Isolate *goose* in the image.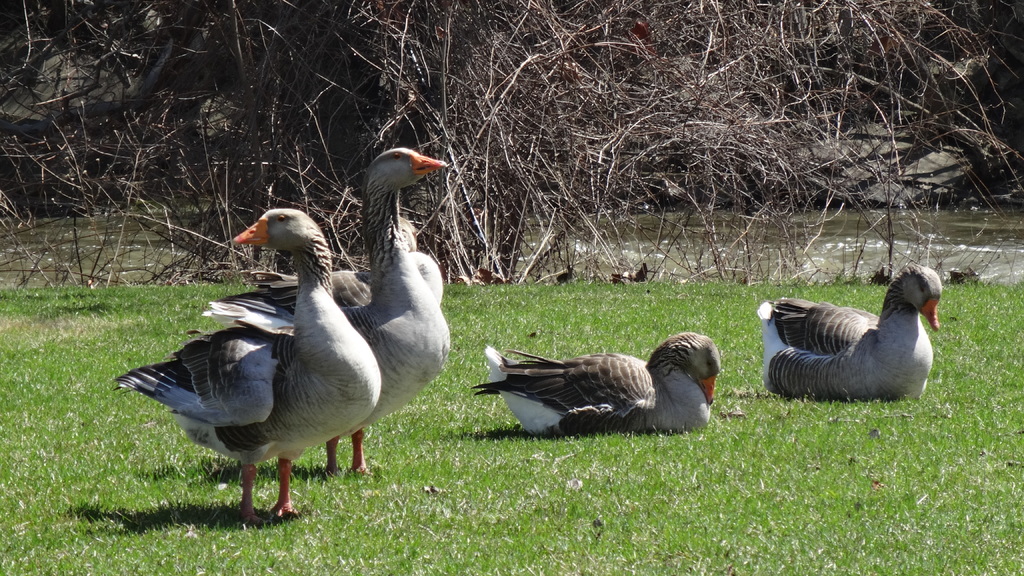
Isolated region: BBox(212, 220, 438, 474).
